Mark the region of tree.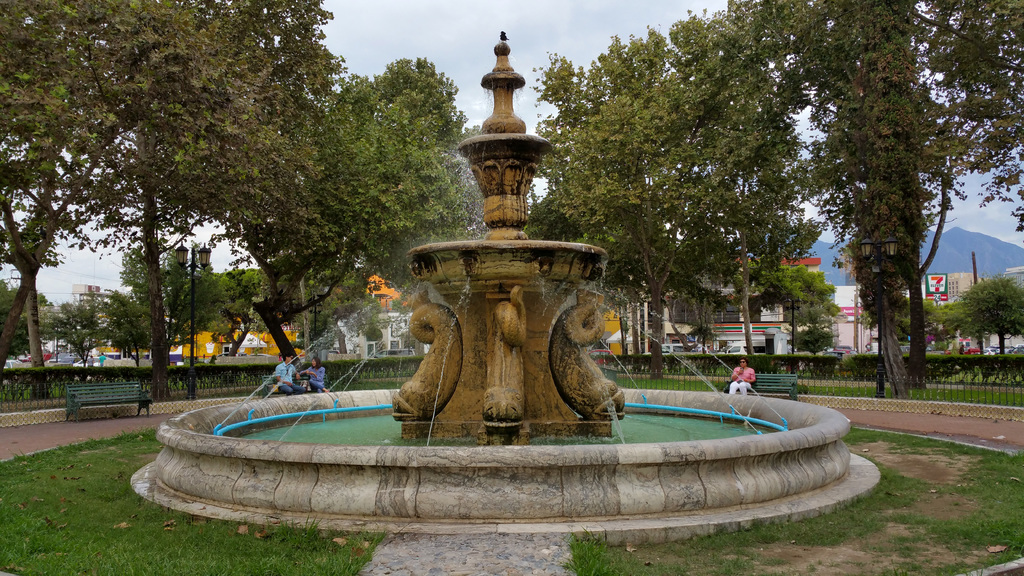
Region: 127/234/264/360.
